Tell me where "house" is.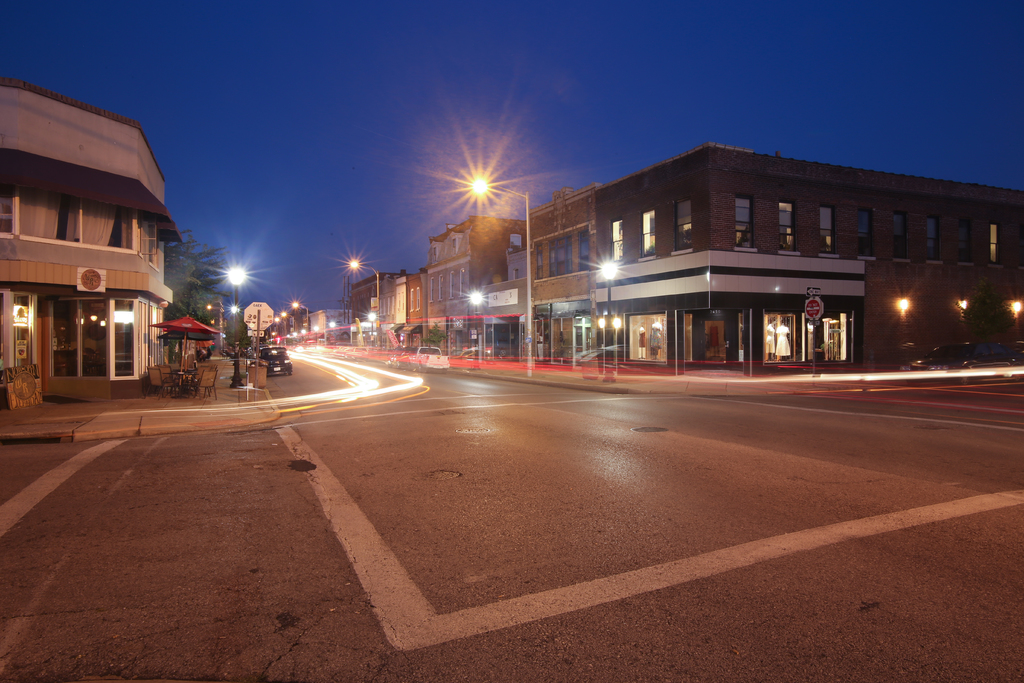
"house" is at region(351, 273, 421, 362).
